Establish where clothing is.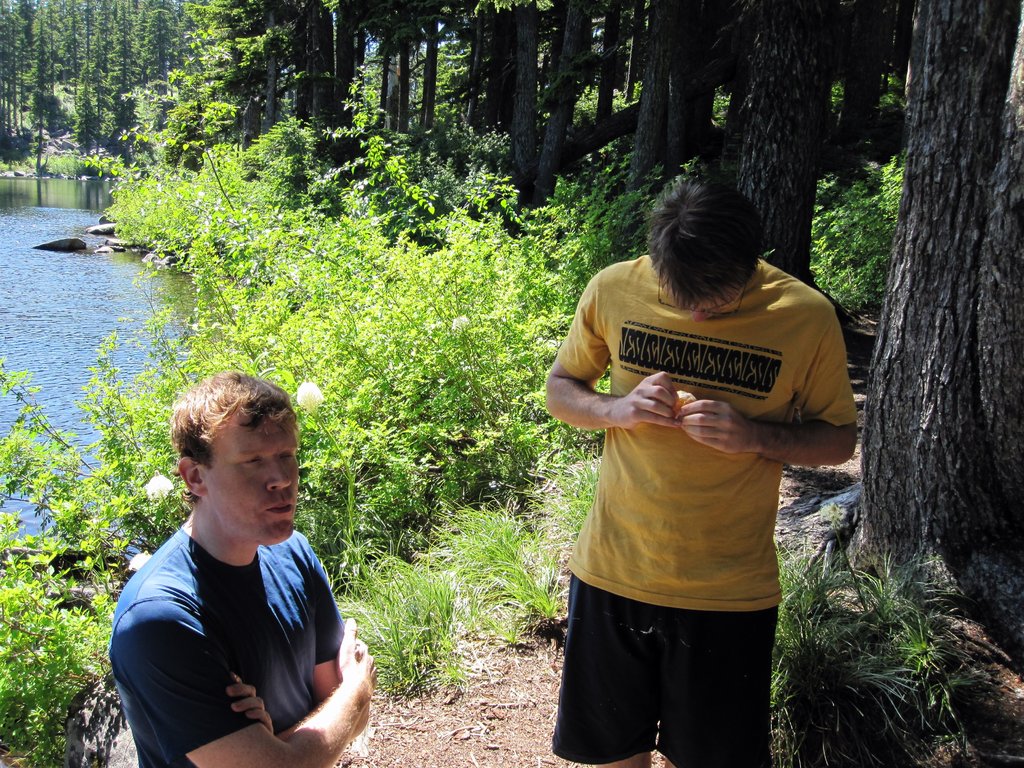
Established at [left=547, top=257, right=861, bottom=767].
